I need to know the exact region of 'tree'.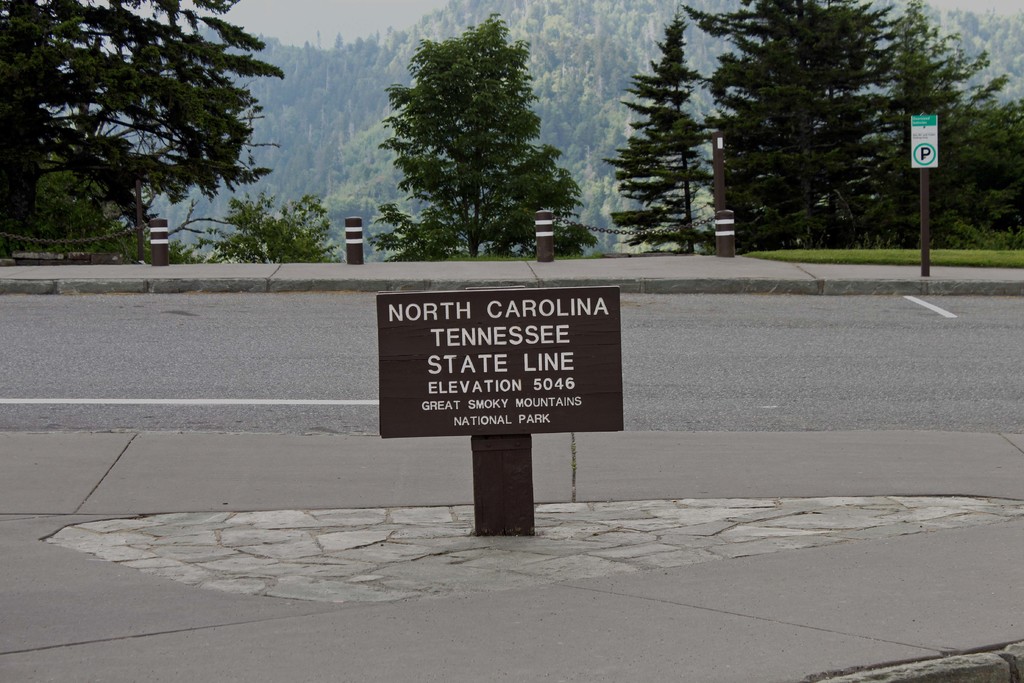
Region: 619,110,710,253.
